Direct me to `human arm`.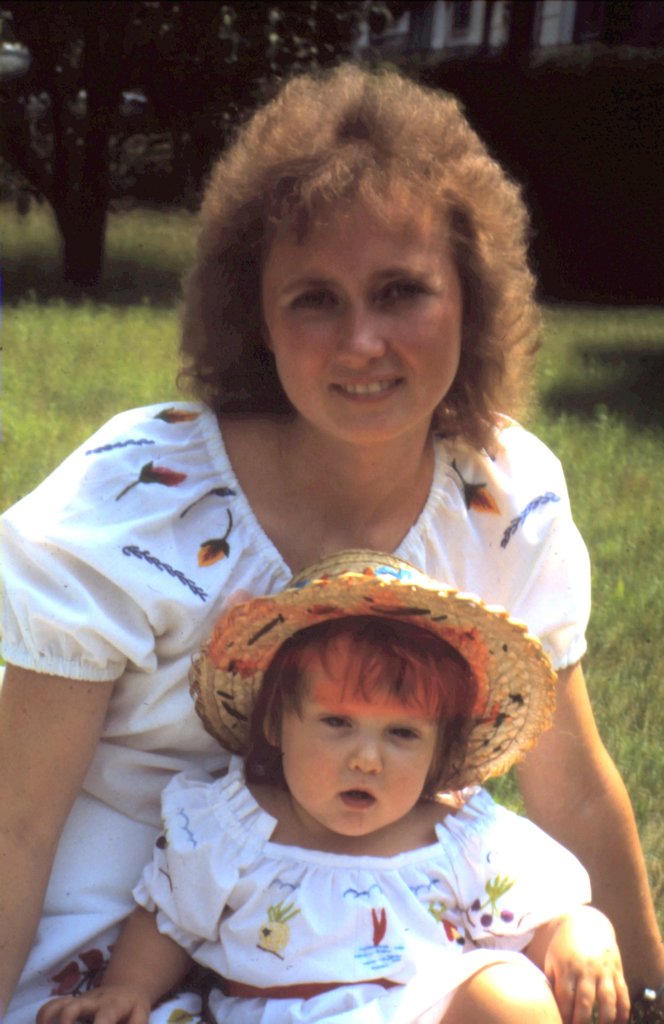
Direction: 69,888,200,1021.
